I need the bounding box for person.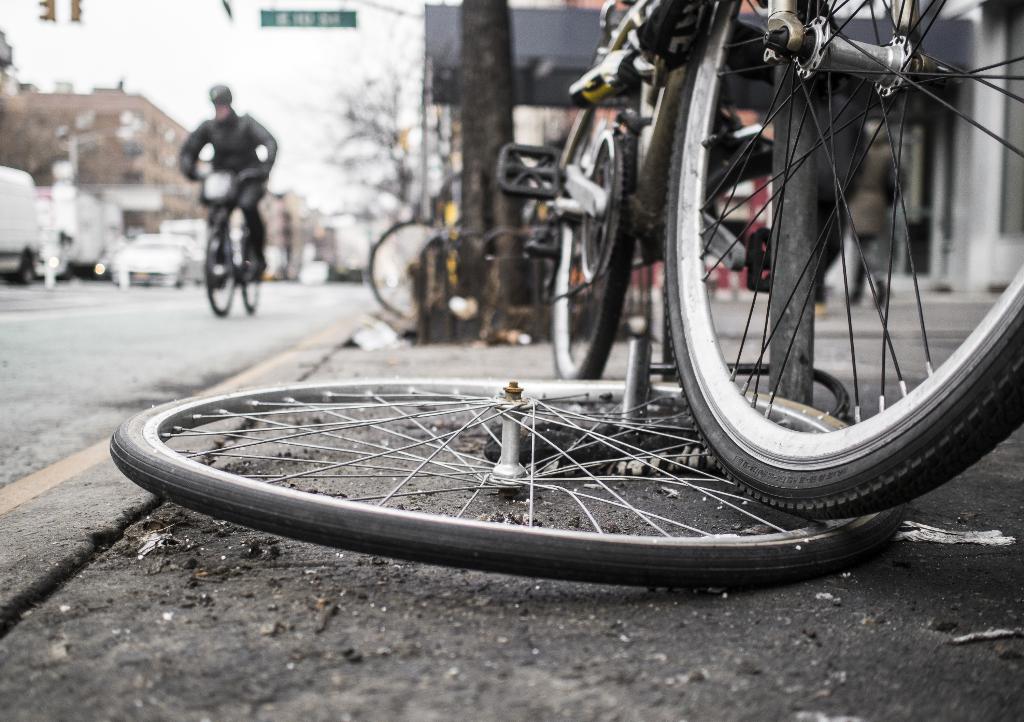
Here it is: BBox(177, 79, 266, 314).
